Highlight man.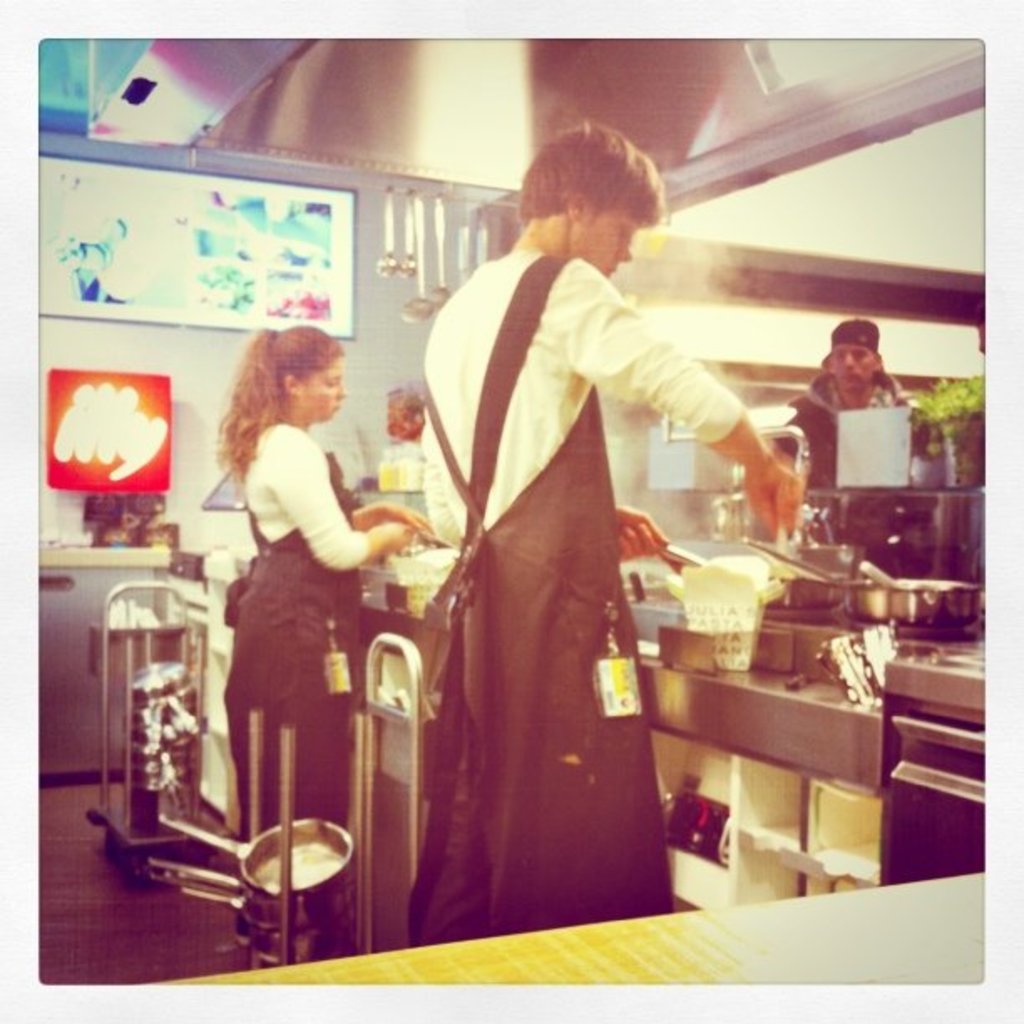
Highlighted region: bbox=[781, 315, 907, 487].
